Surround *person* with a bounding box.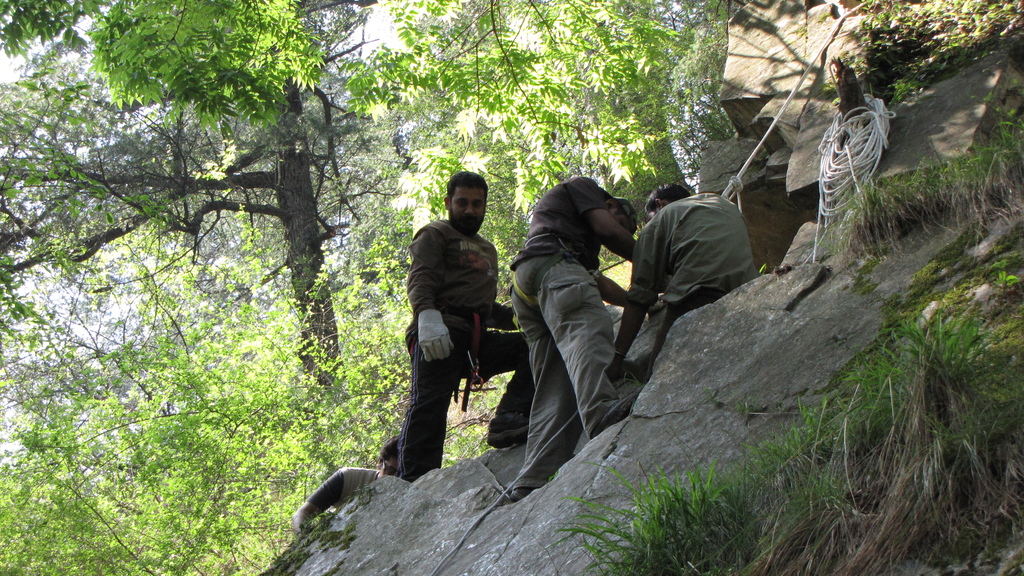
(left=488, top=188, right=652, bottom=492).
